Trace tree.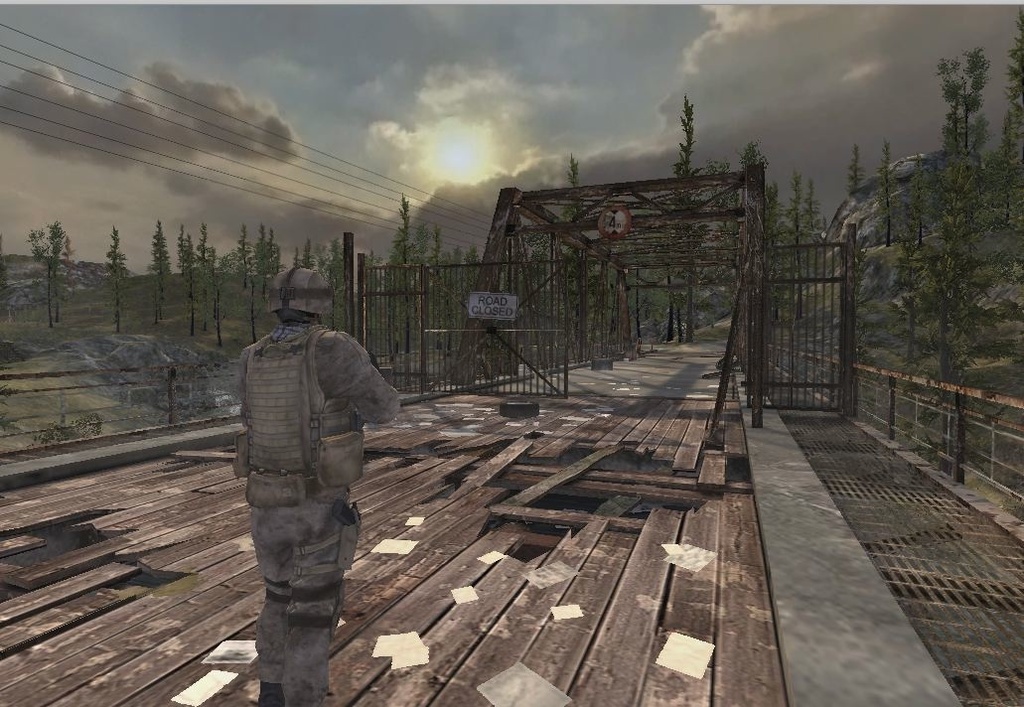
Traced to (918,90,994,417).
